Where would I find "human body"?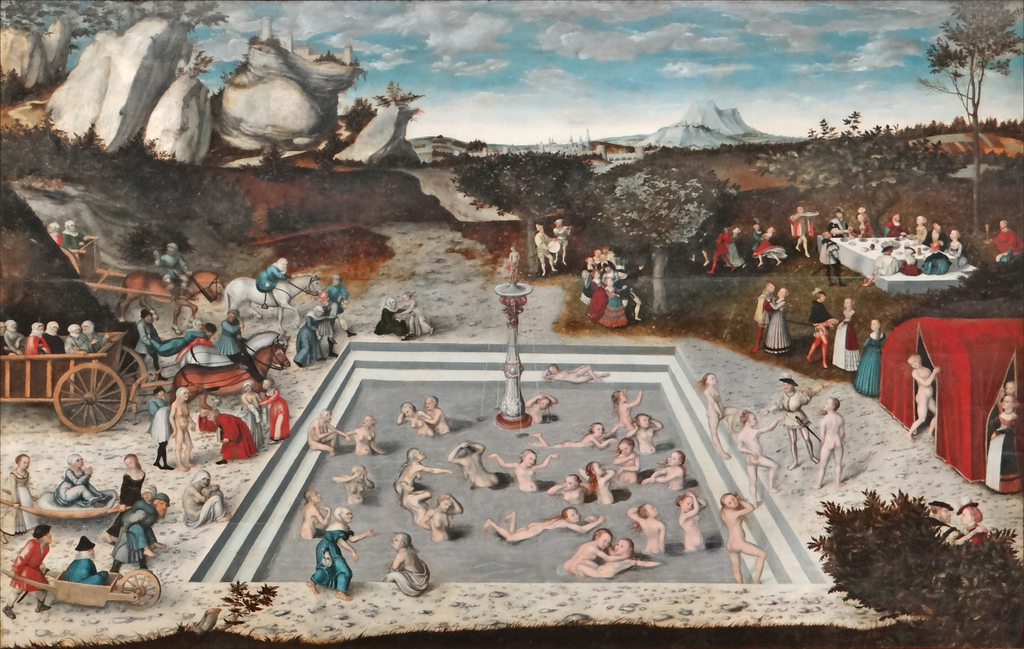
At (676, 491, 710, 555).
